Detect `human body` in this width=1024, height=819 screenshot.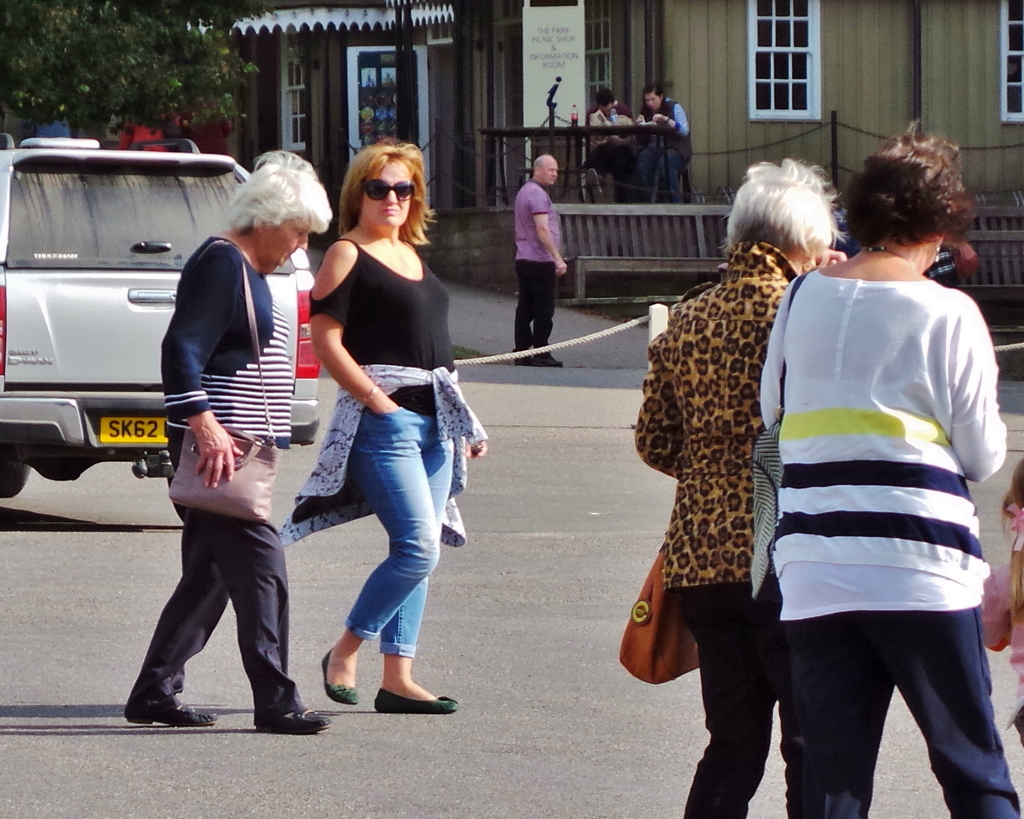
Detection: rect(759, 266, 1023, 818).
